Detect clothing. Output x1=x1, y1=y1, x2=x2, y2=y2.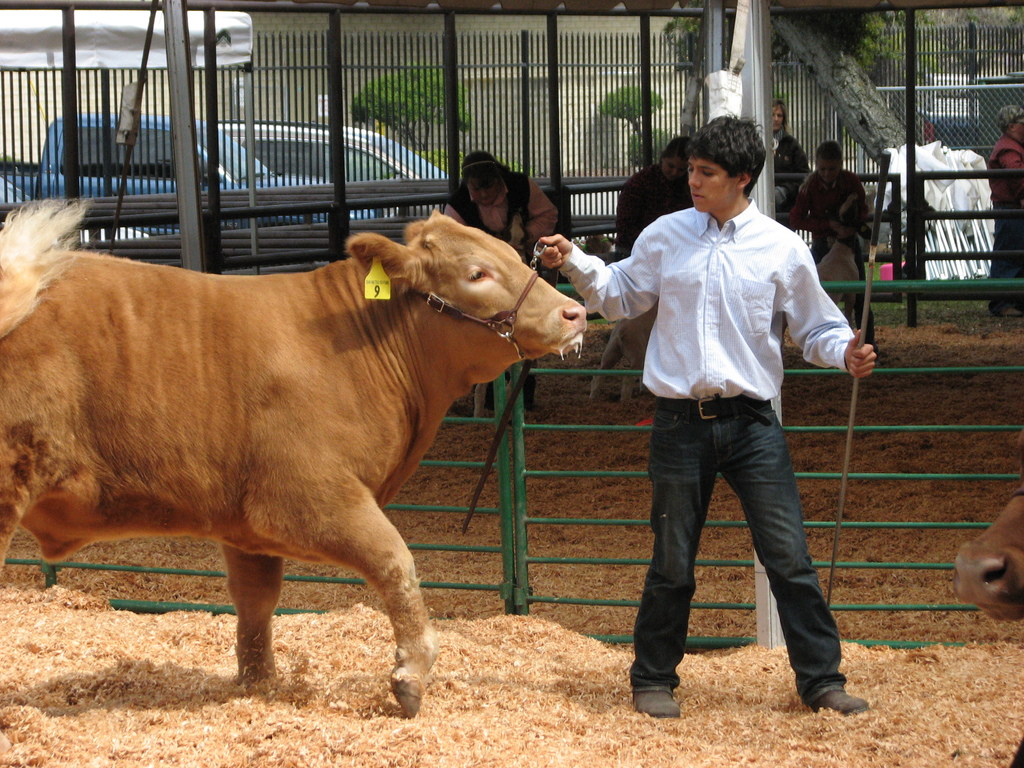
x1=792, y1=172, x2=880, y2=346.
